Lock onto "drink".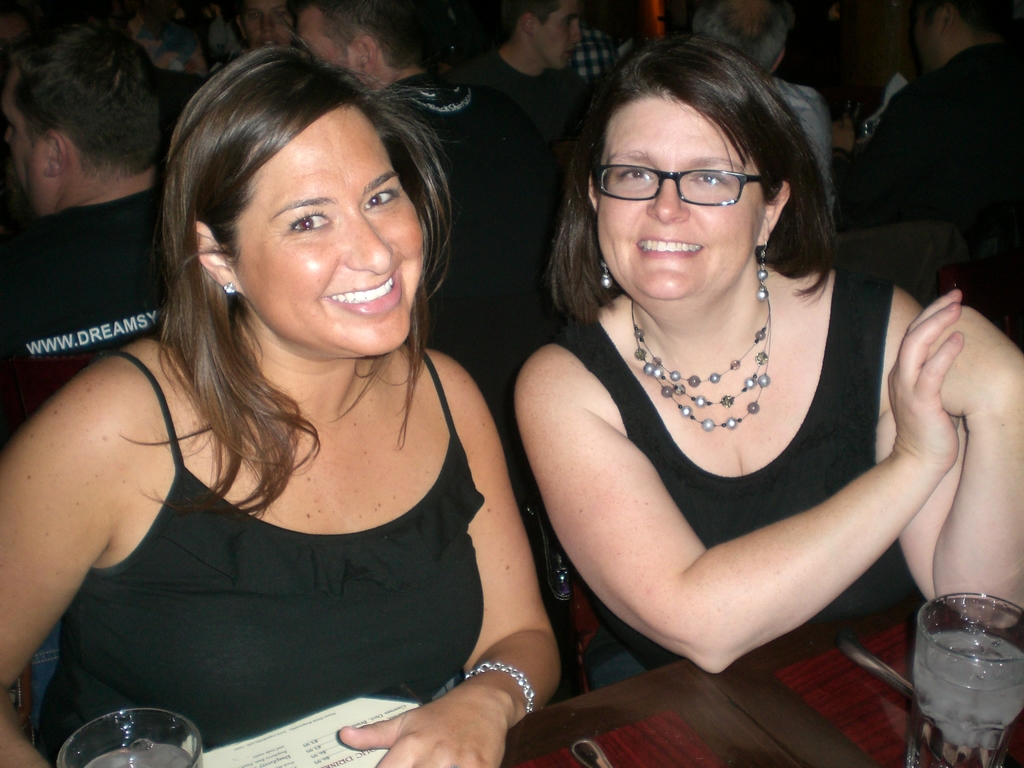
Locked: pyautogui.locateOnScreen(909, 581, 1023, 762).
